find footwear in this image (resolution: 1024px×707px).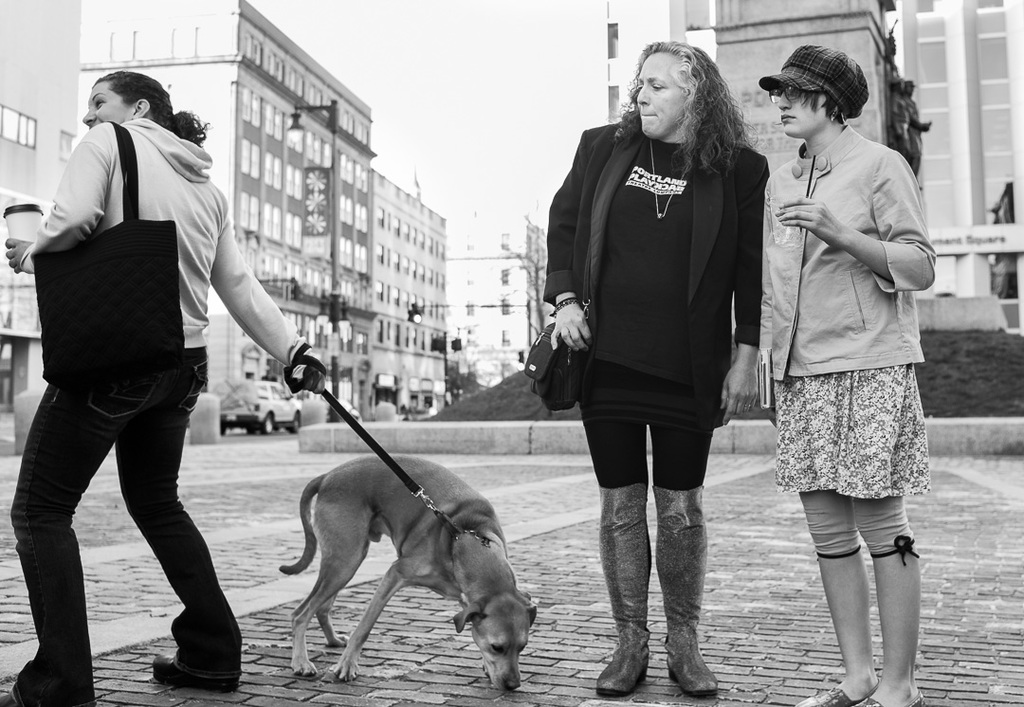
(793,682,863,706).
